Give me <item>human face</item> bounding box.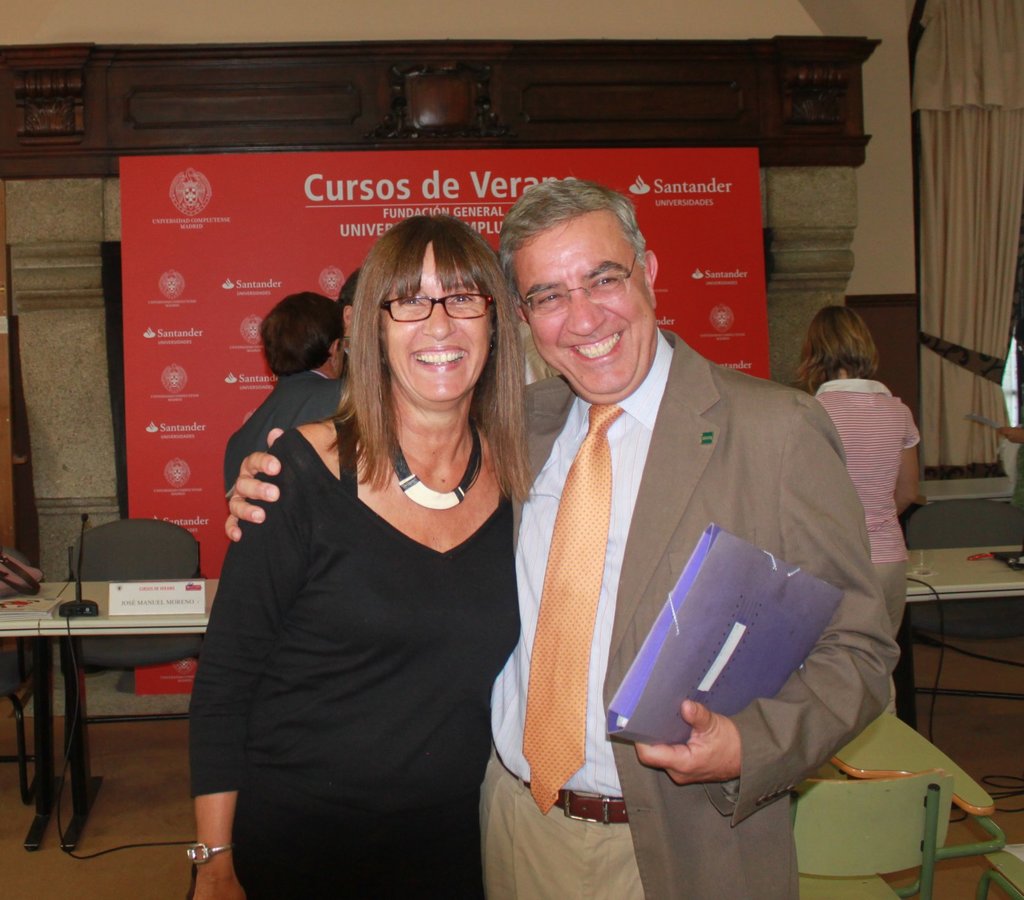
box(365, 237, 489, 407).
